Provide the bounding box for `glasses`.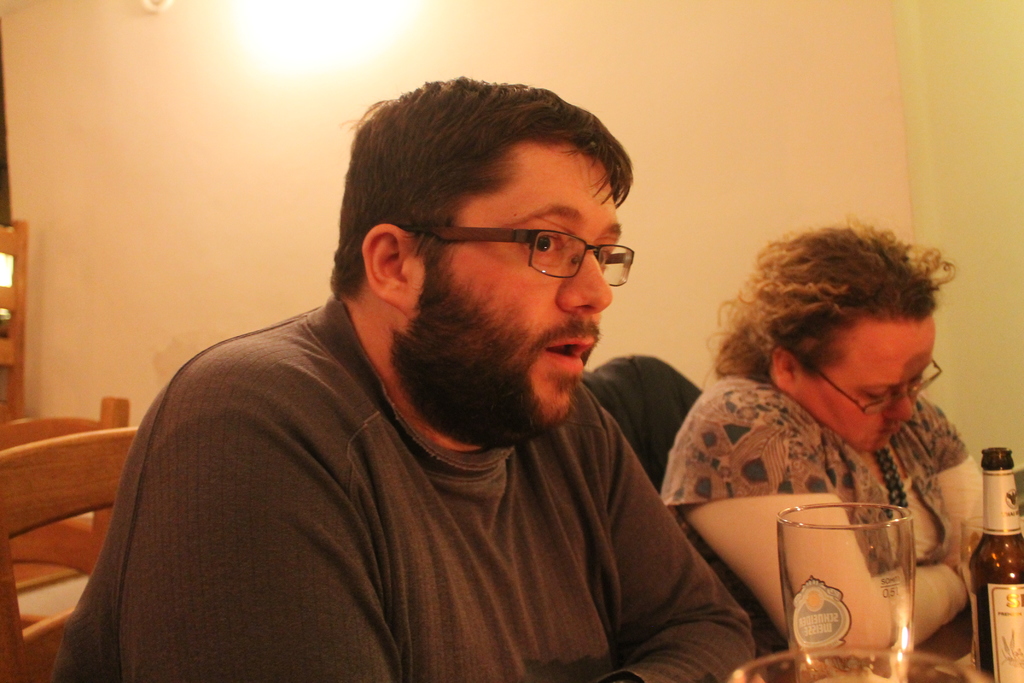
{"left": 399, "top": 227, "right": 635, "bottom": 286}.
